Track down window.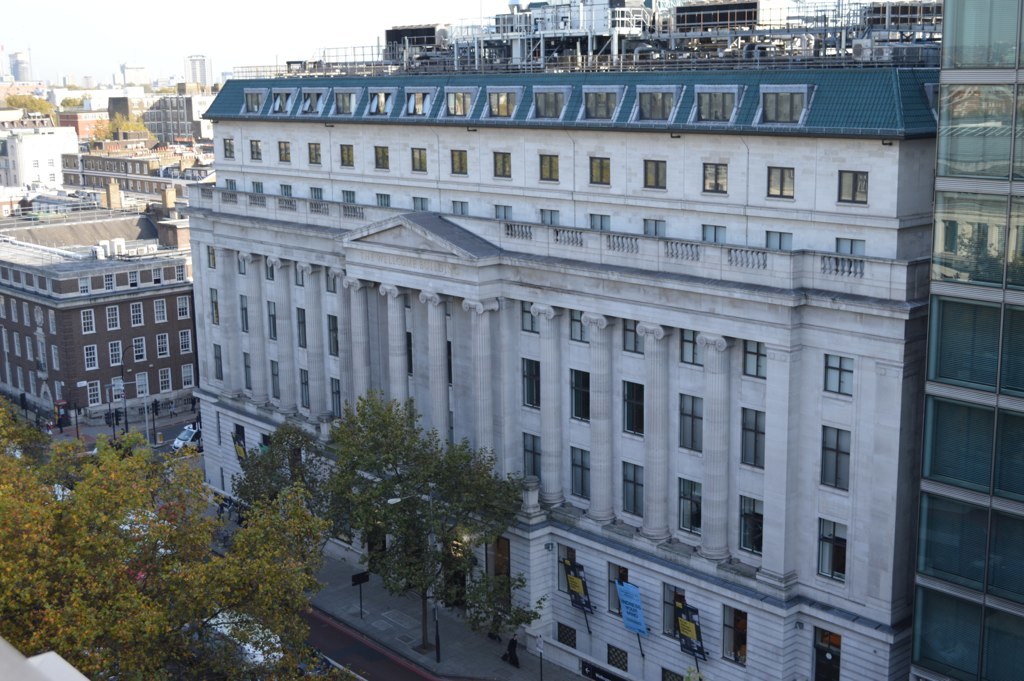
Tracked to <region>159, 367, 171, 393</region>.
